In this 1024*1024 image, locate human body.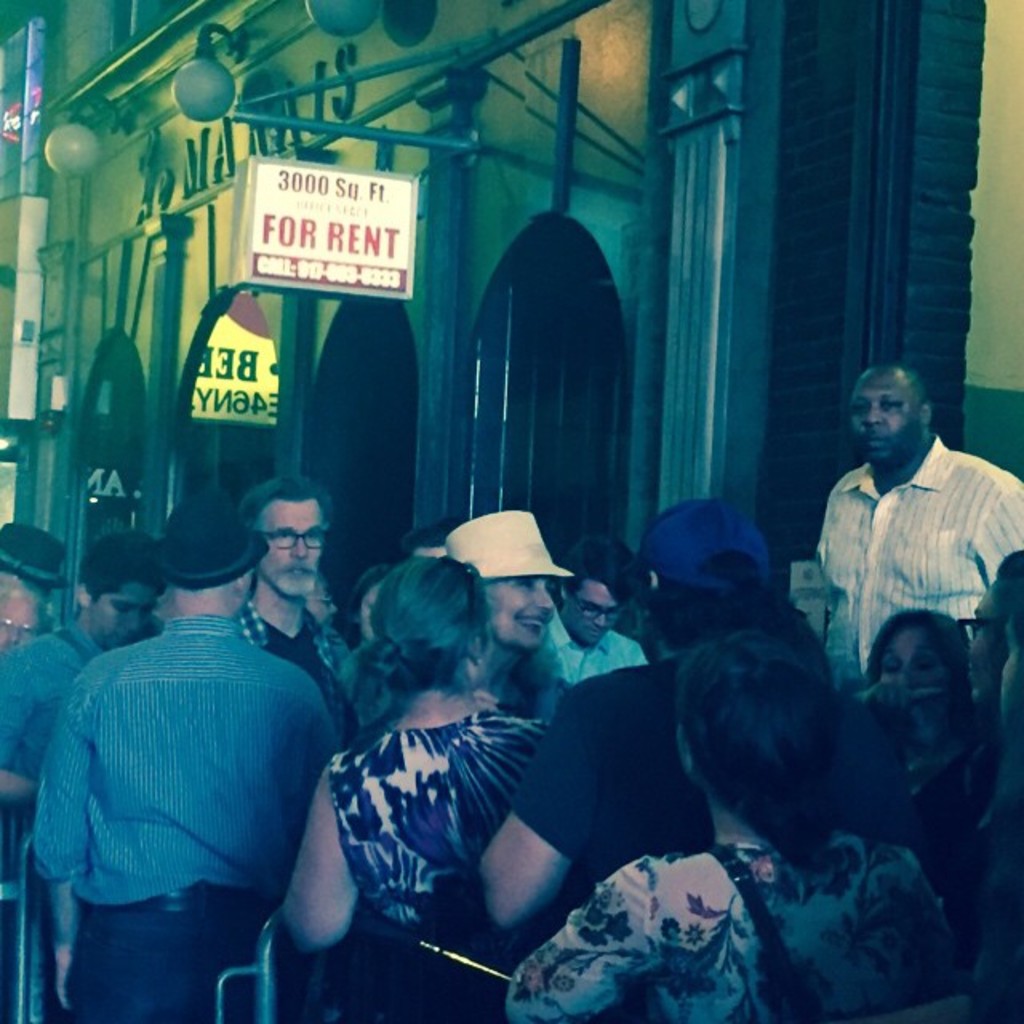
Bounding box: l=38, t=555, r=350, b=990.
